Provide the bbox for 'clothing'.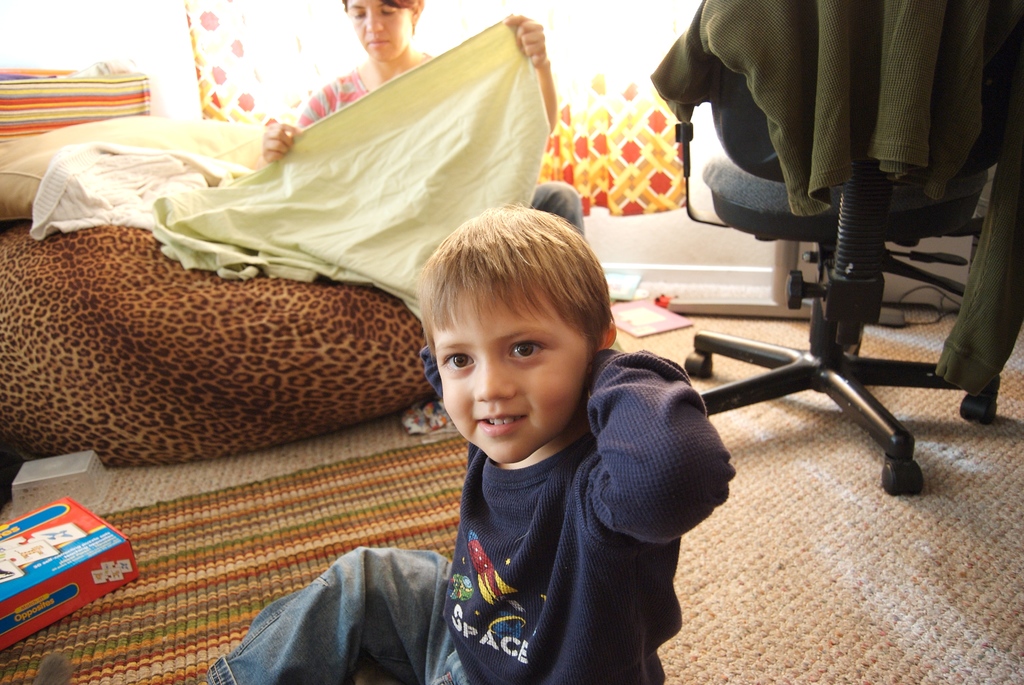
crop(207, 347, 735, 684).
